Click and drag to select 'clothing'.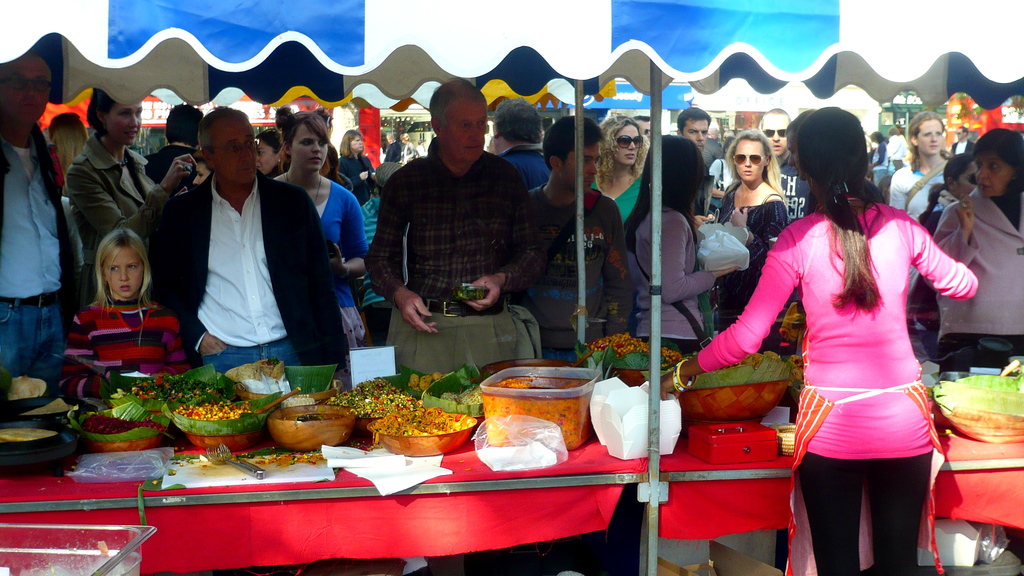
Selection: (left=280, top=168, right=372, bottom=329).
